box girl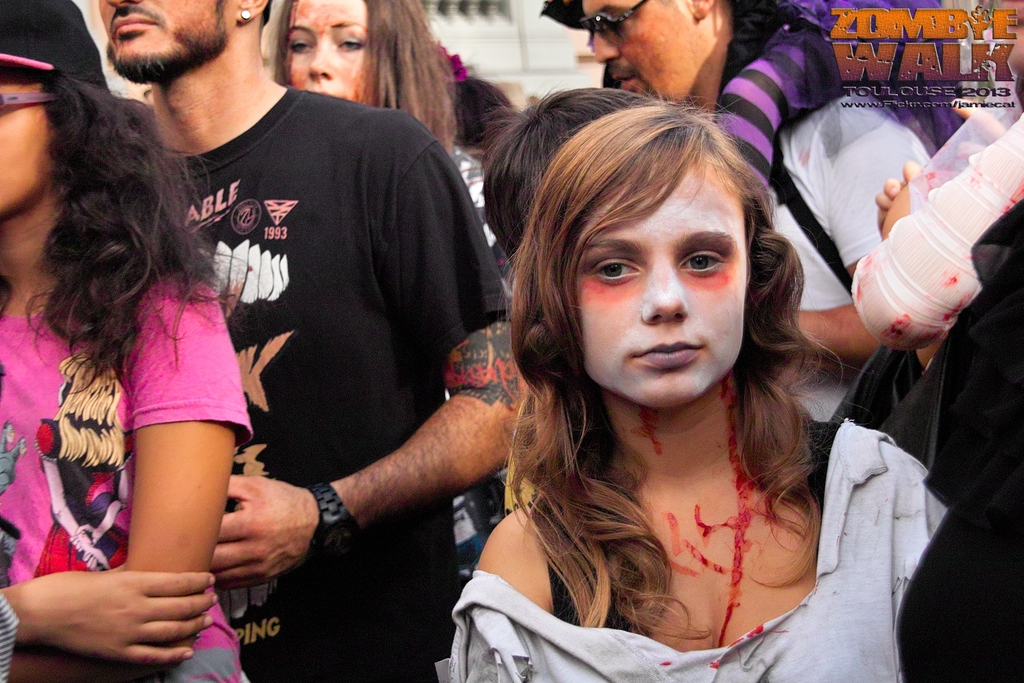
(x1=442, y1=84, x2=952, y2=682)
